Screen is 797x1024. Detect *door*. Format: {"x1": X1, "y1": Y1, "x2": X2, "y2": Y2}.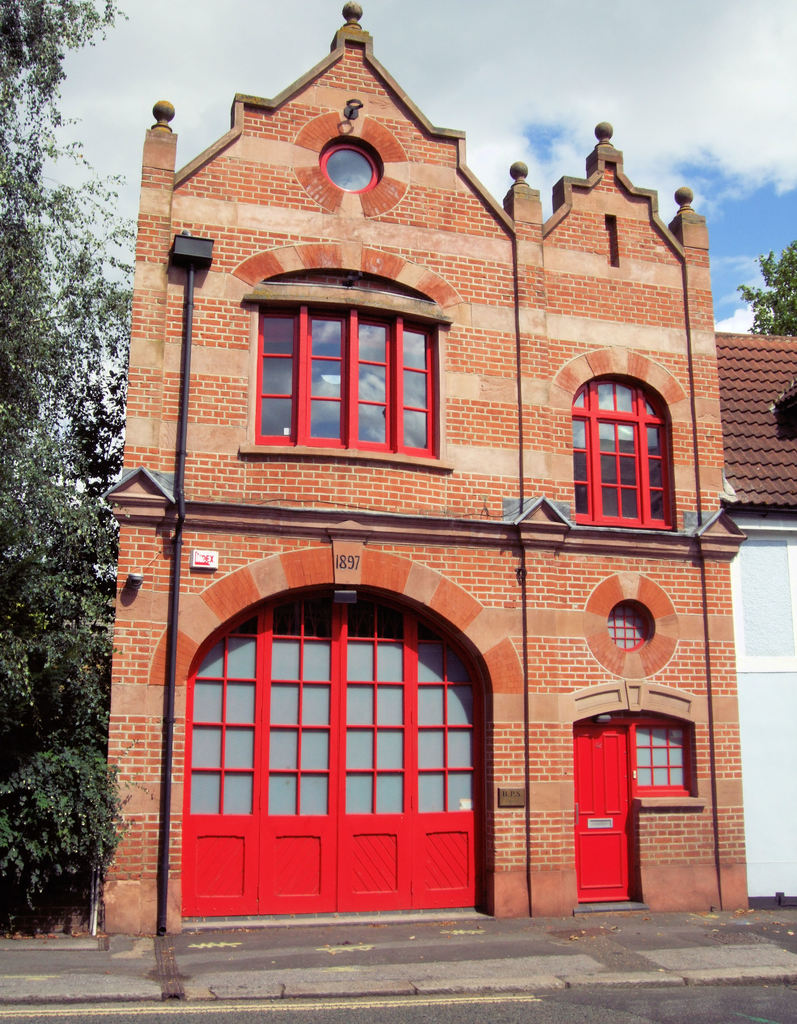
{"x1": 169, "y1": 618, "x2": 478, "y2": 922}.
